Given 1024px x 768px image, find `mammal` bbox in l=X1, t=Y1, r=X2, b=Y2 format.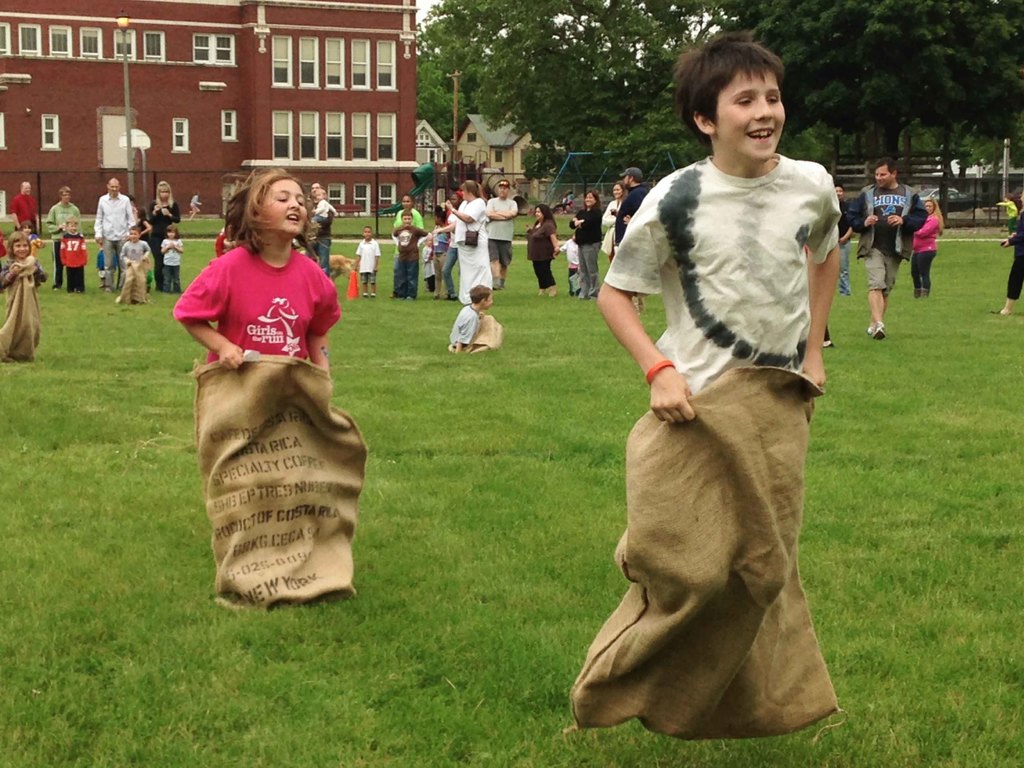
l=216, t=224, r=230, b=256.
